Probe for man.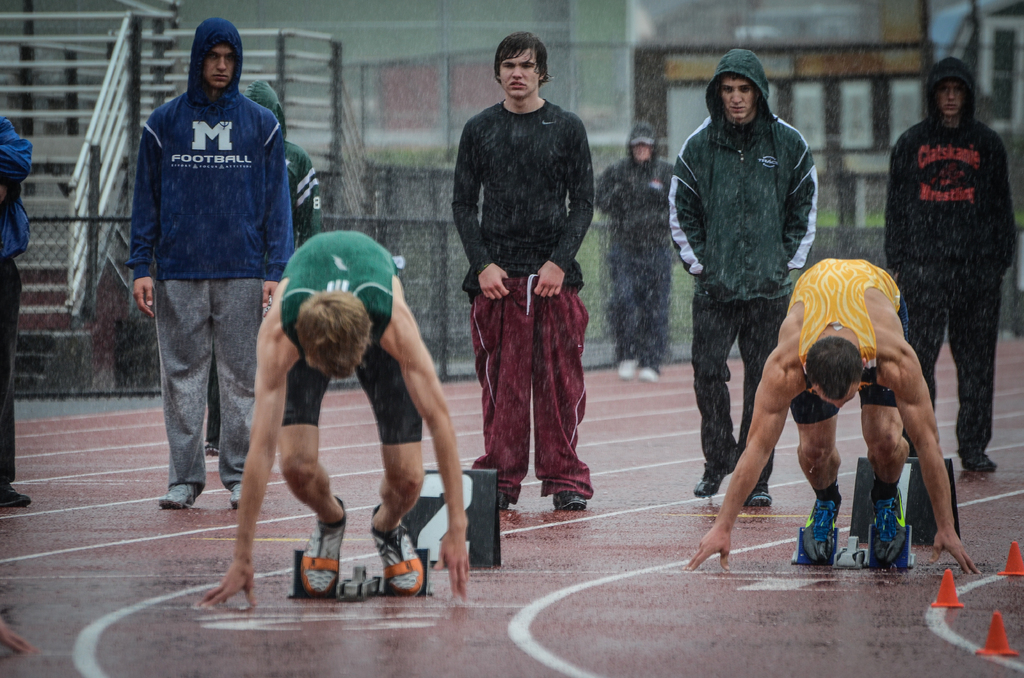
Probe result: (x1=593, y1=121, x2=672, y2=382).
